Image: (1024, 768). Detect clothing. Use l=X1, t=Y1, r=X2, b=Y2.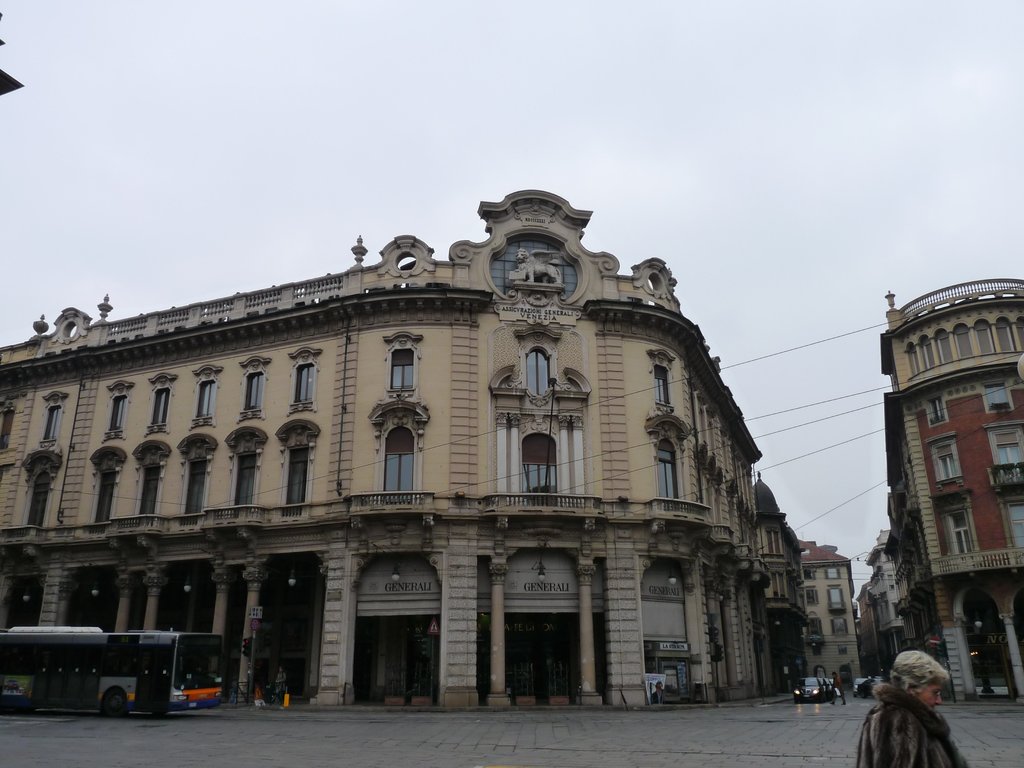
l=651, t=687, r=667, b=703.
